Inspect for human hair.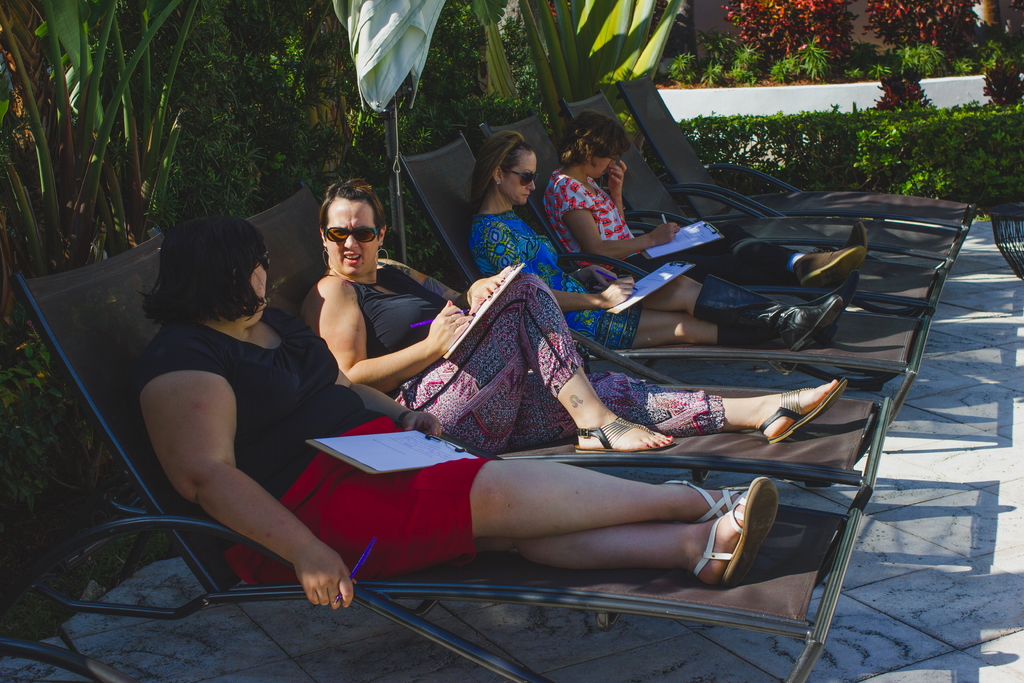
Inspection: 315:177:390:233.
